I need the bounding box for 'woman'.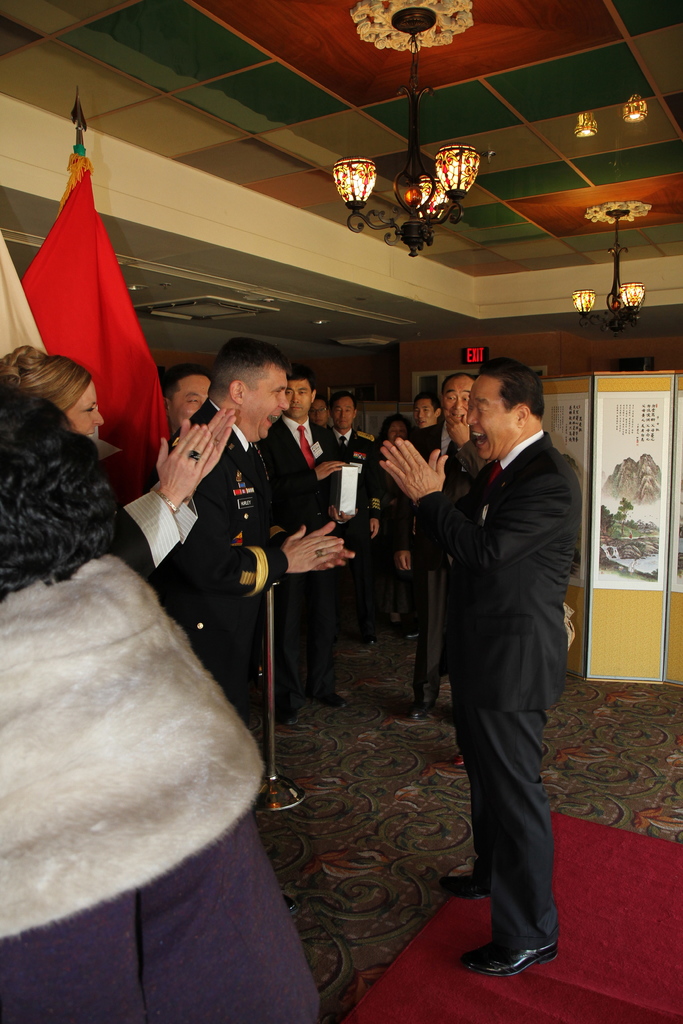
Here it is: bbox(0, 398, 313, 1023).
